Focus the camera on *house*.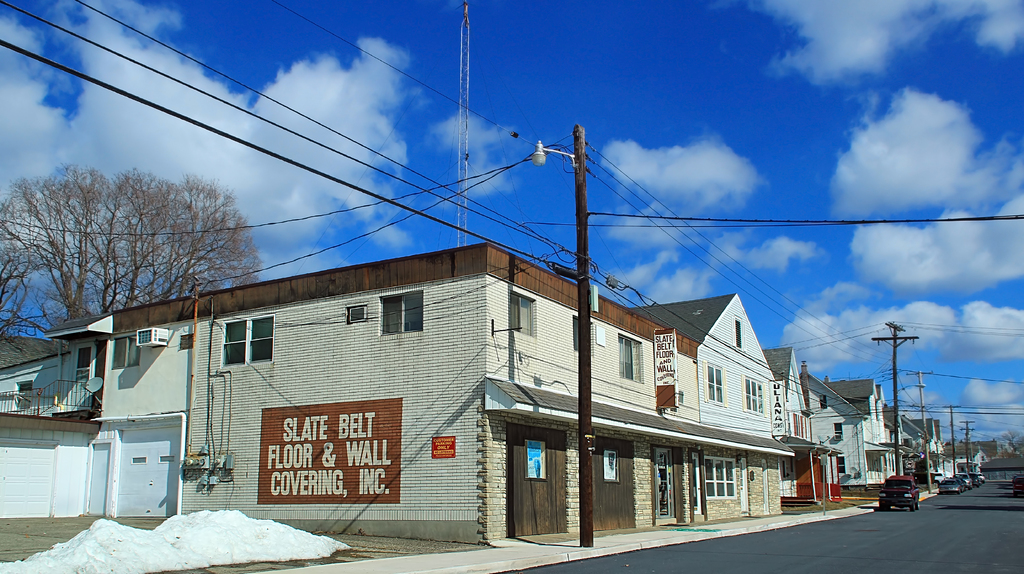
Focus region: detection(826, 365, 921, 486).
